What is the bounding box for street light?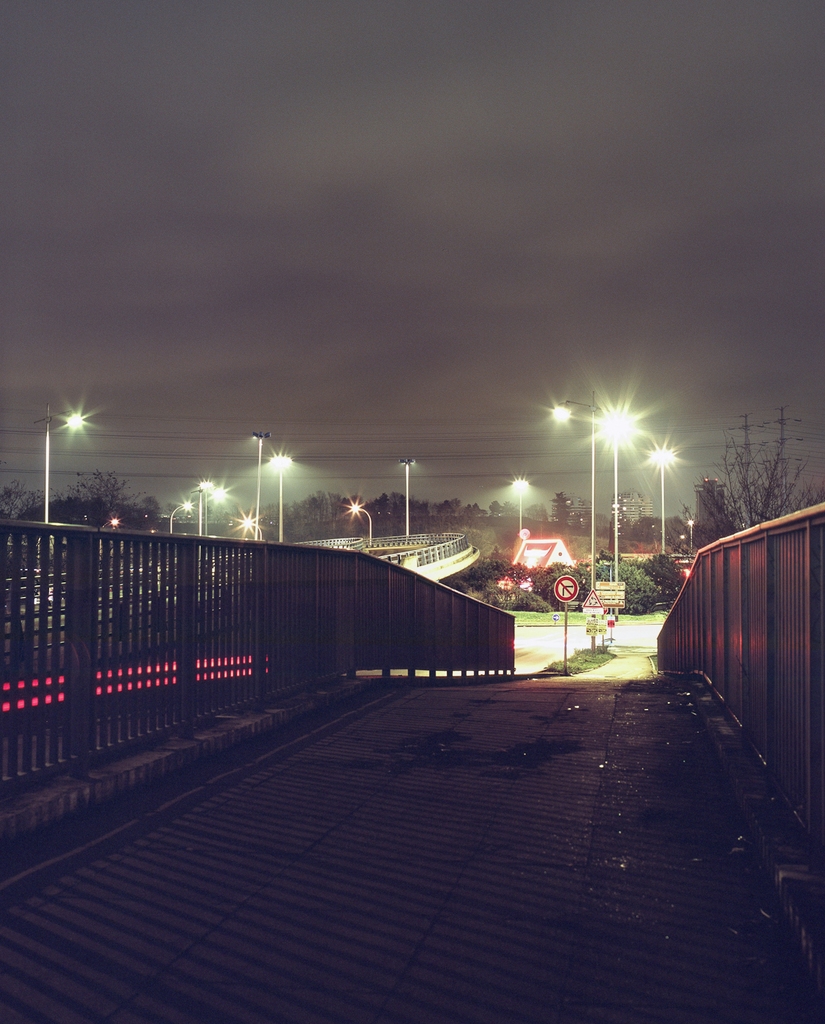
[93,515,124,529].
